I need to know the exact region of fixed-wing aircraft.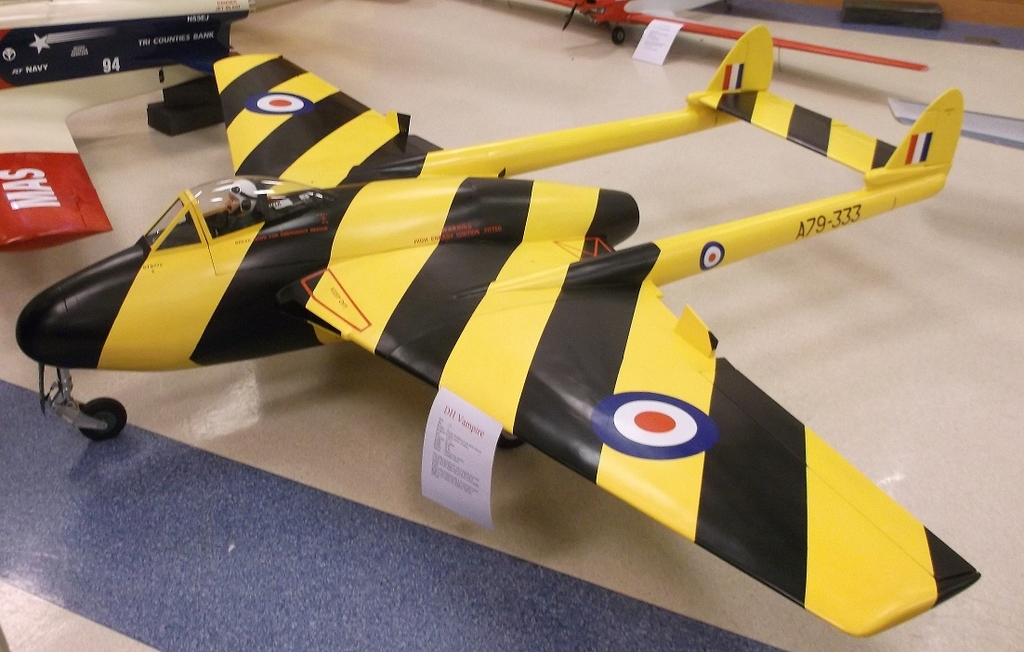
Region: (x1=20, y1=29, x2=989, y2=634).
